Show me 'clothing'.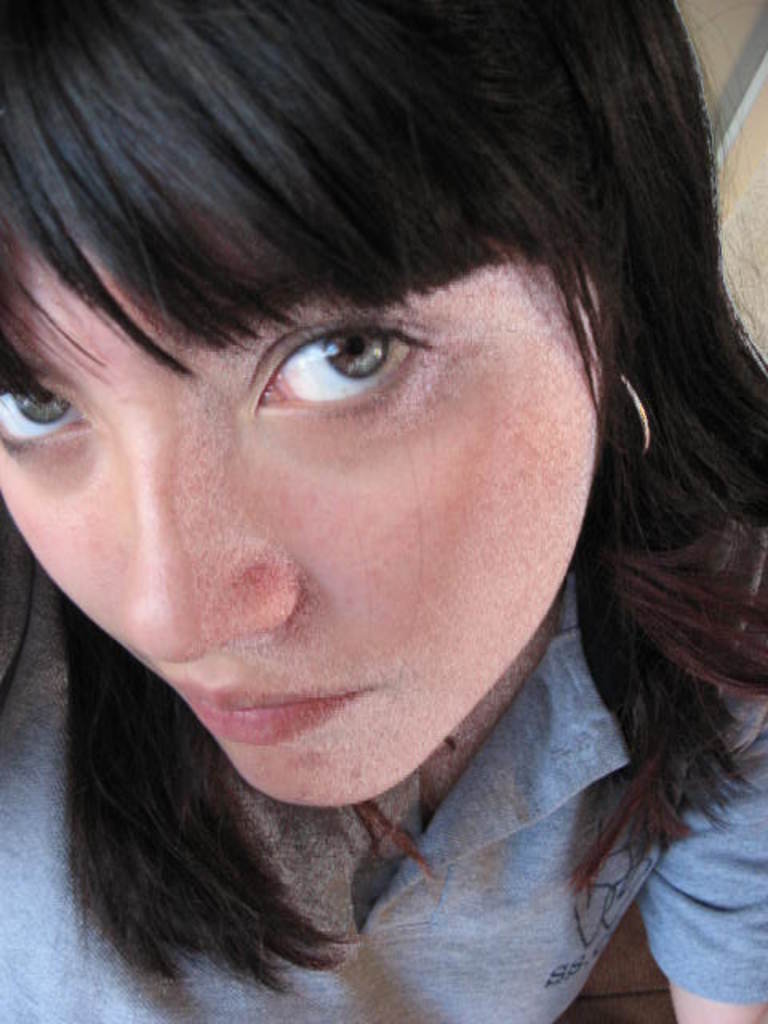
'clothing' is here: x1=0 y1=458 x2=766 y2=1022.
